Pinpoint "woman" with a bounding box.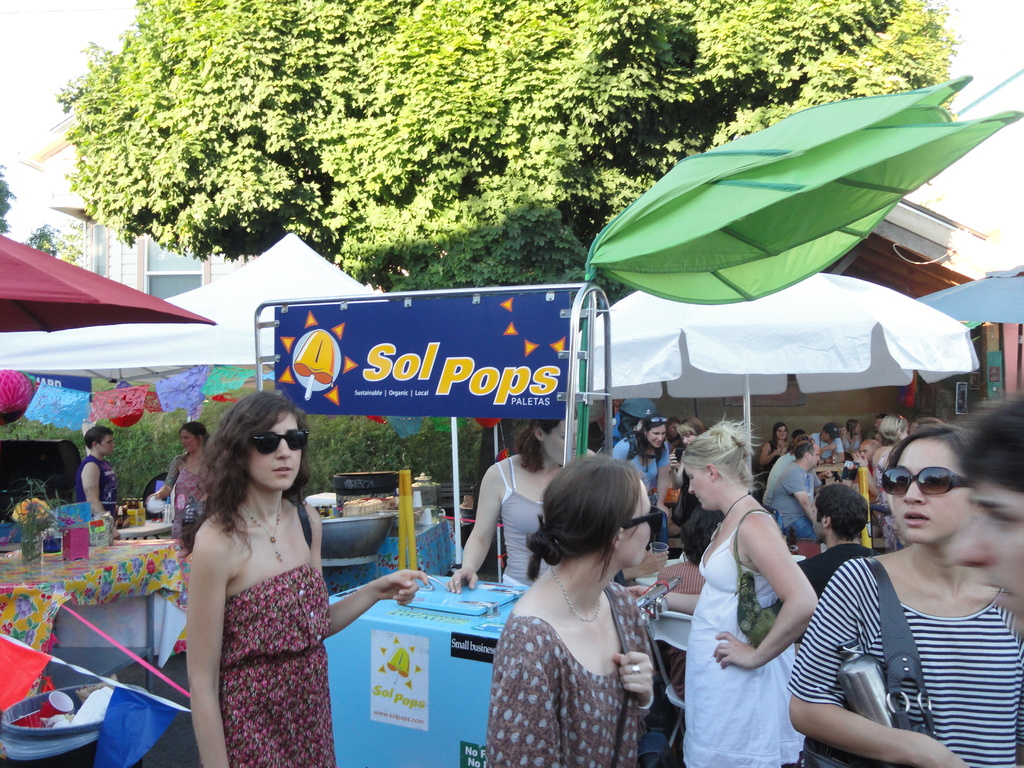
632:414:822:767.
